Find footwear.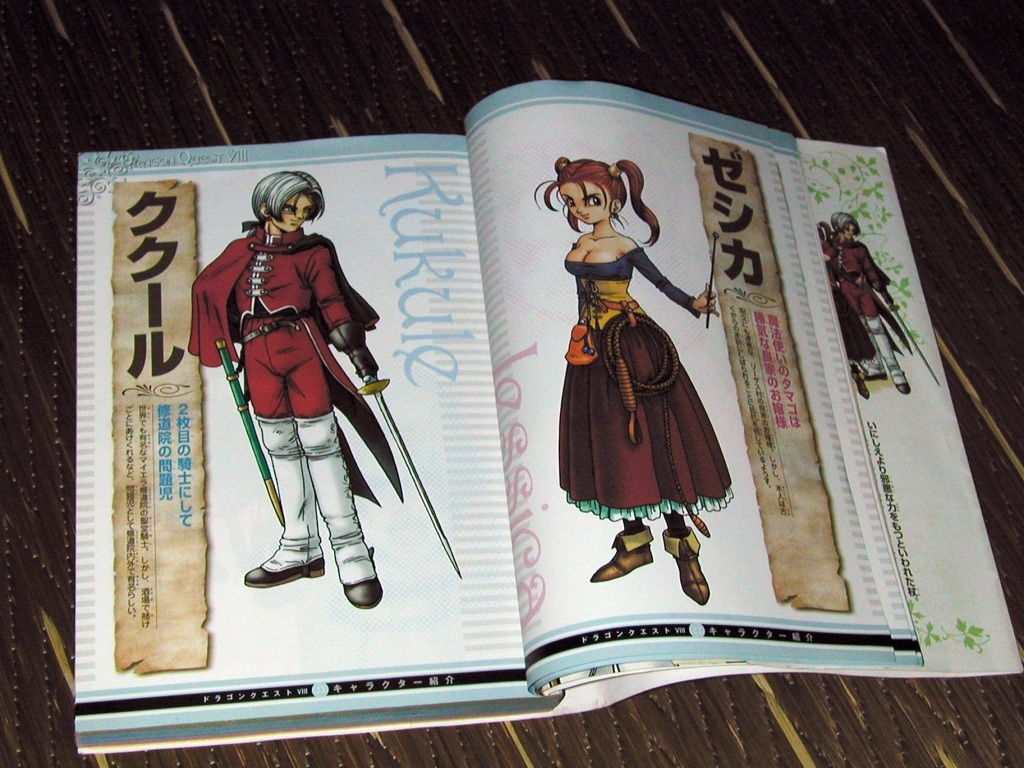
(left=337, top=543, right=383, bottom=609).
